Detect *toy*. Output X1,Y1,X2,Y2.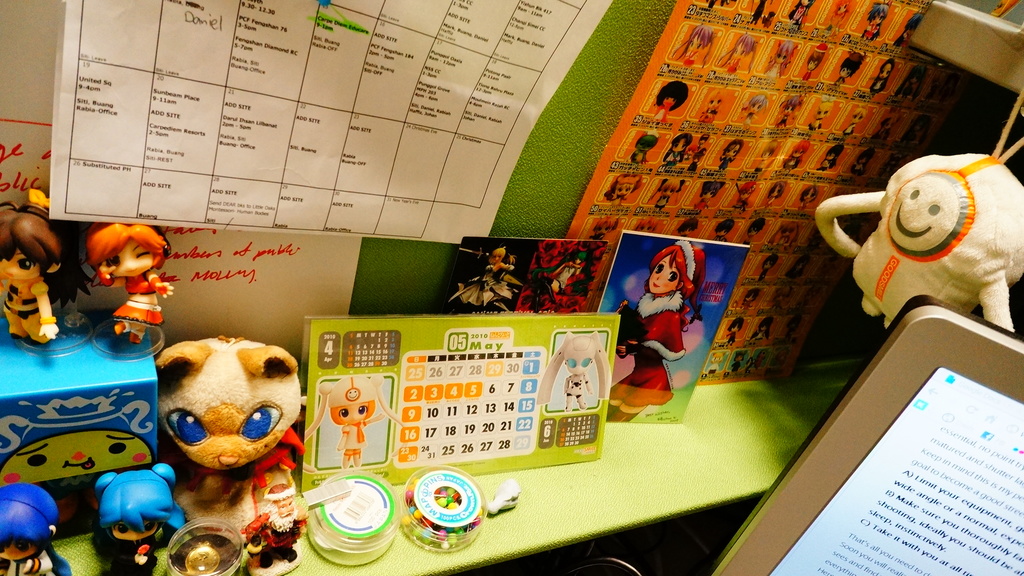
787,0,815,33.
